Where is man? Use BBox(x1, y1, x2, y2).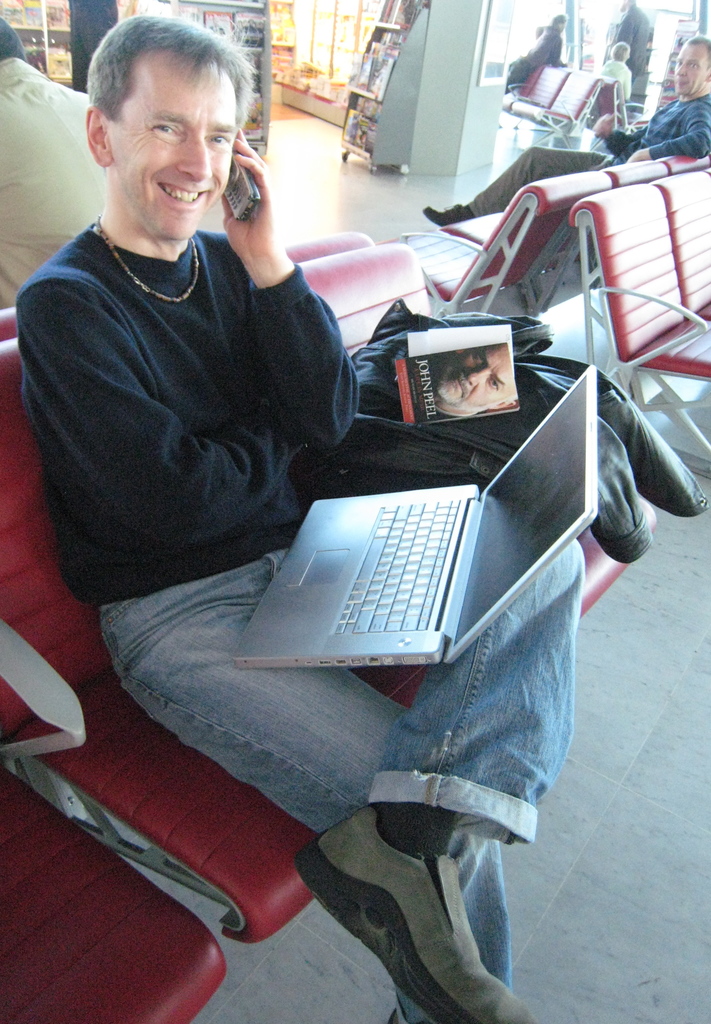
BBox(431, 344, 517, 417).
